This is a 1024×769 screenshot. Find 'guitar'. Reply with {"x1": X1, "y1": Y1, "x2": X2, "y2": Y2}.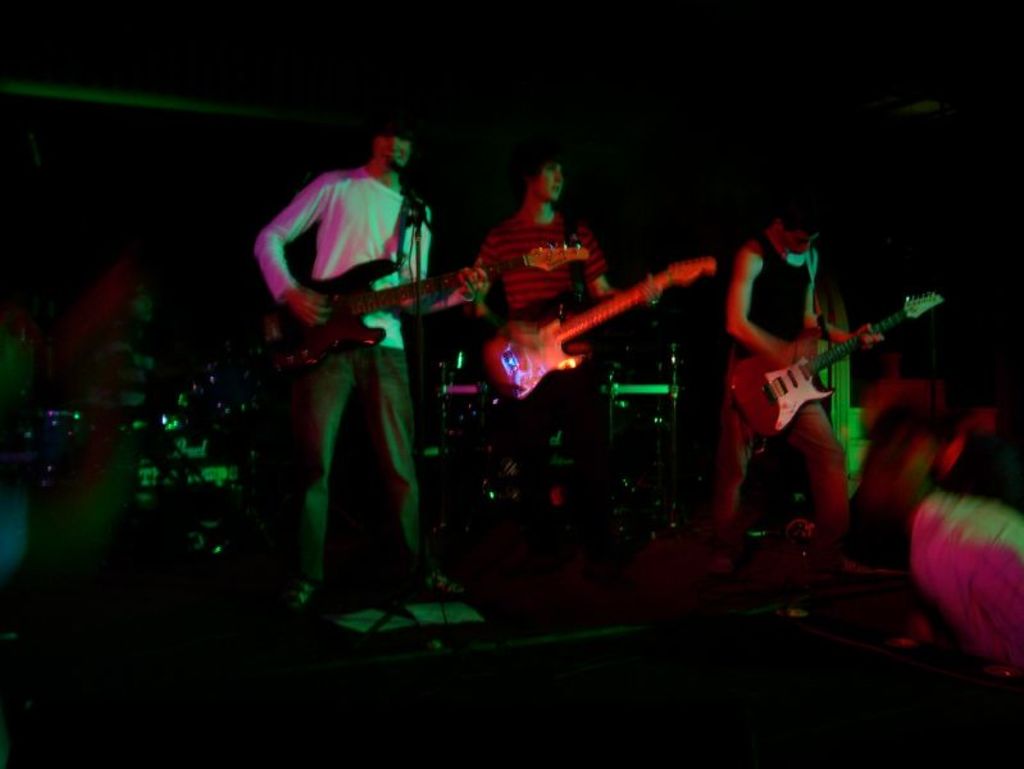
{"x1": 724, "y1": 287, "x2": 947, "y2": 438}.
